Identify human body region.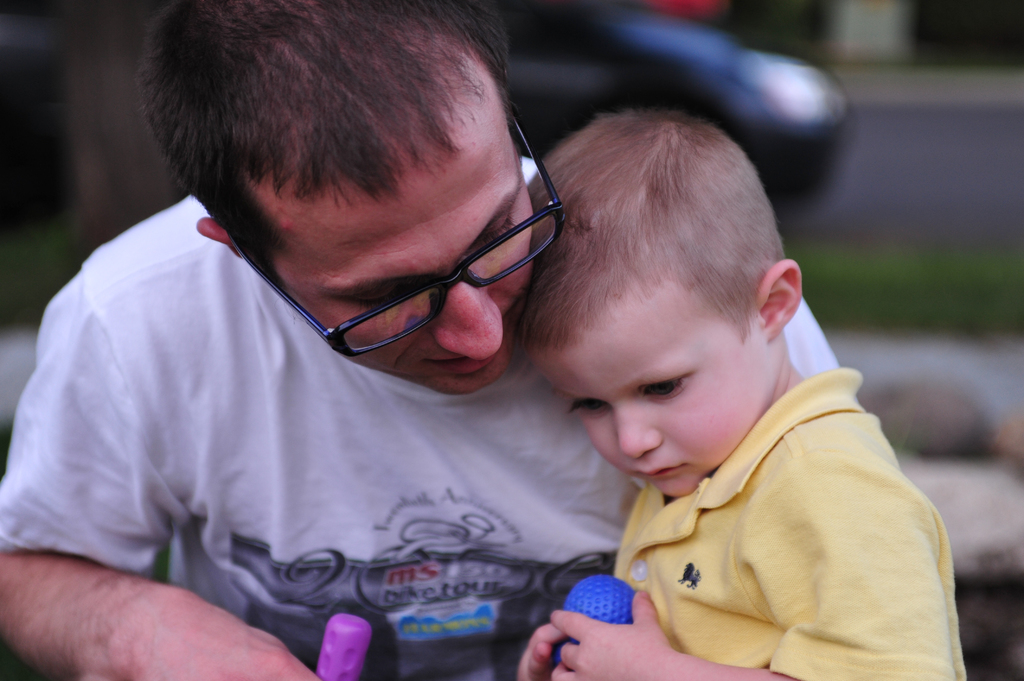
Region: left=525, top=108, right=966, bottom=680.
